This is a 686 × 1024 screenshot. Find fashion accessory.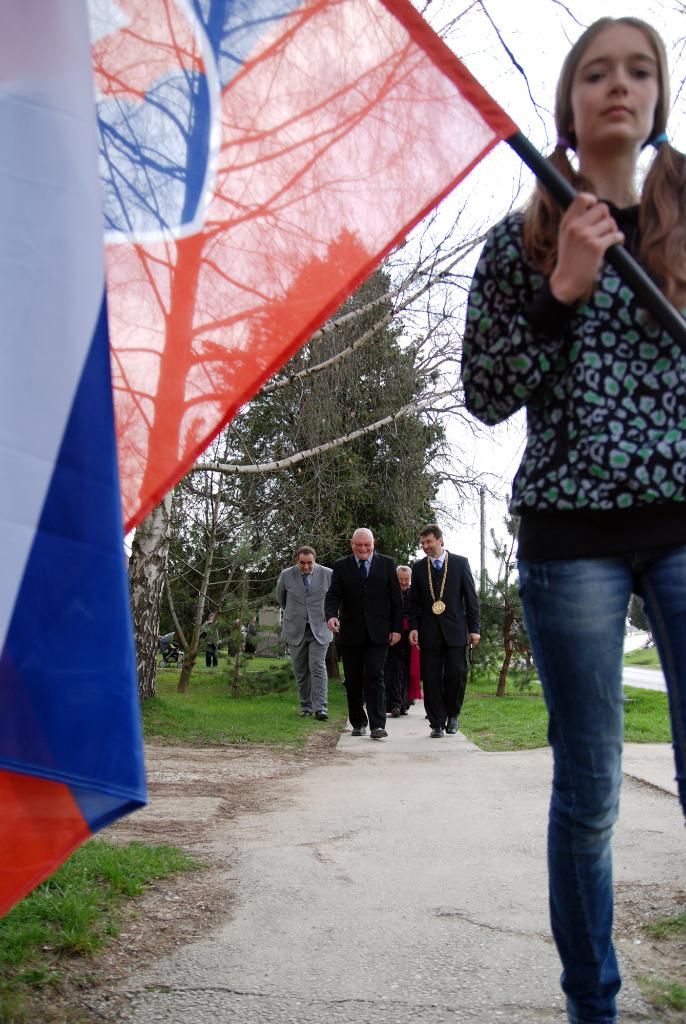
Bounding box: detection(555, 135, 570, 152).
